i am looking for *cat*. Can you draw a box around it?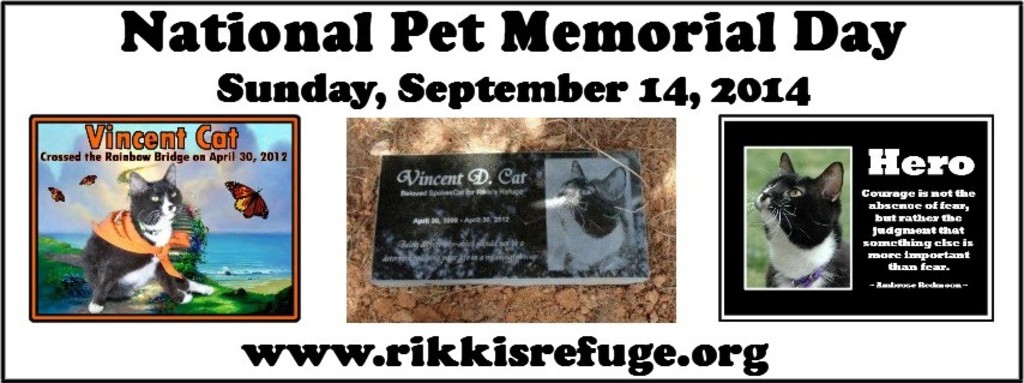
Sure, the bounding box is (755,150,857,287).
